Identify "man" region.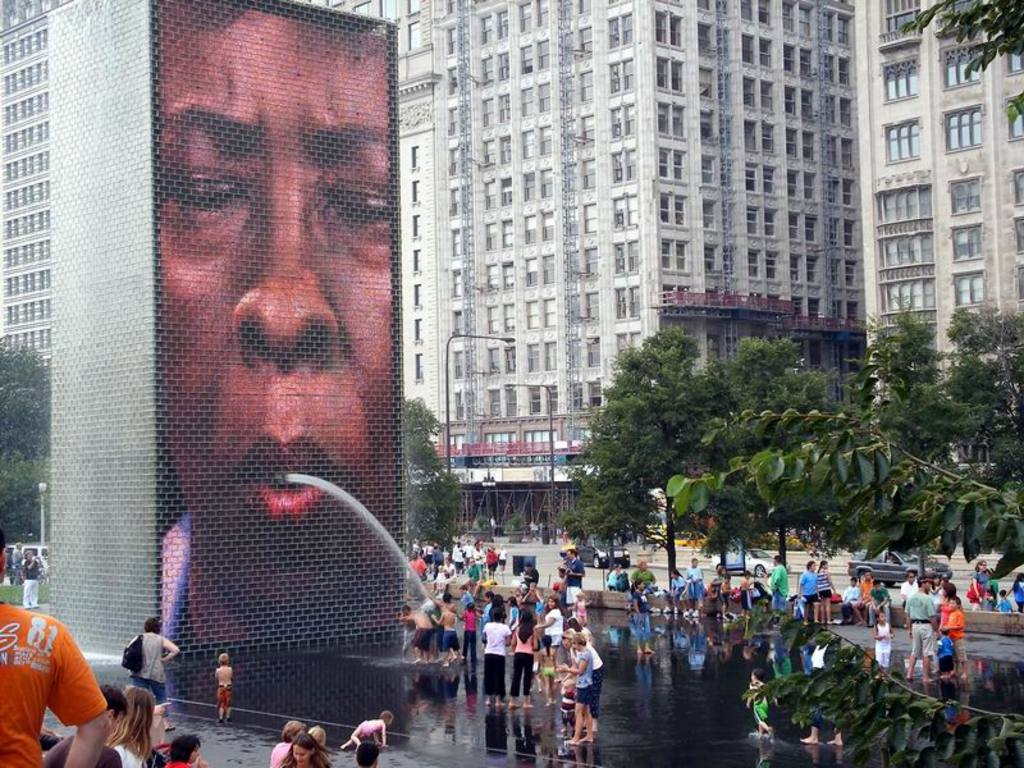
Region: box=[148, 0, 398, 662].
